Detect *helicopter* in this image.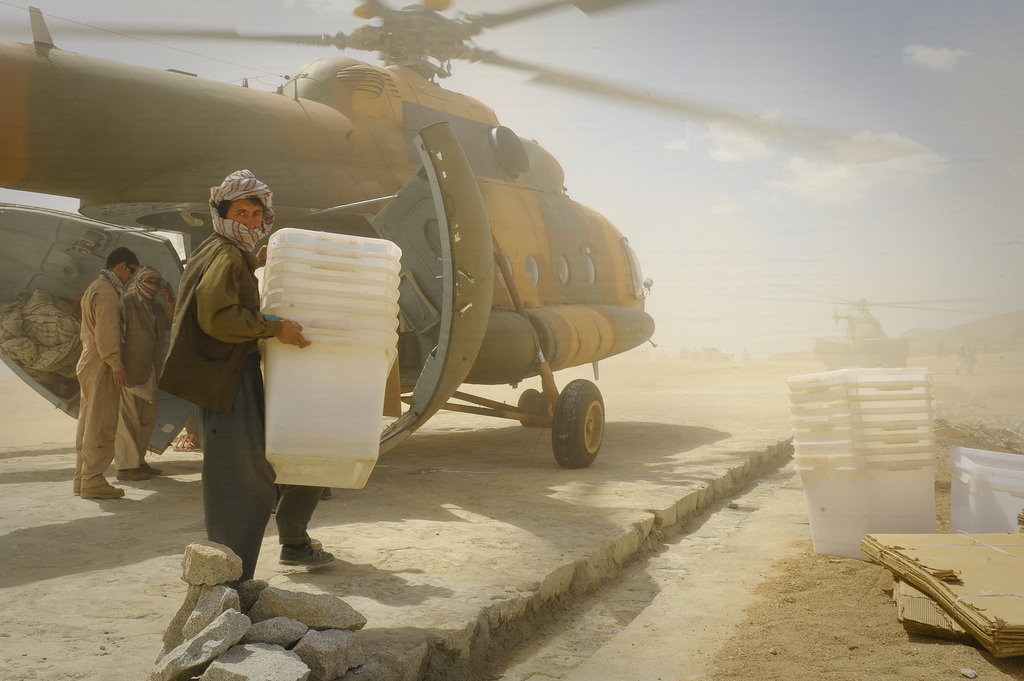
Detection: (33,13,752,479).
